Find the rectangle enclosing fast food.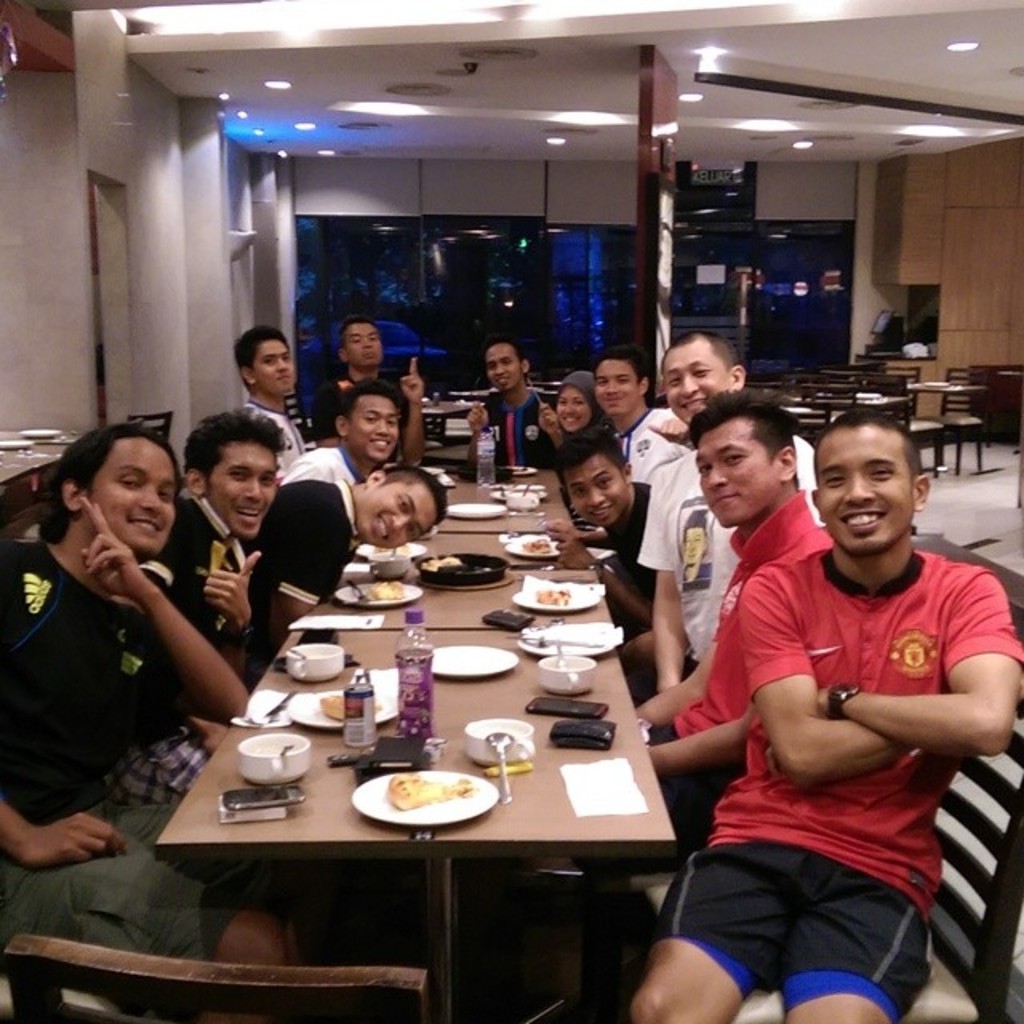
box(518, 534, 552, 552).
